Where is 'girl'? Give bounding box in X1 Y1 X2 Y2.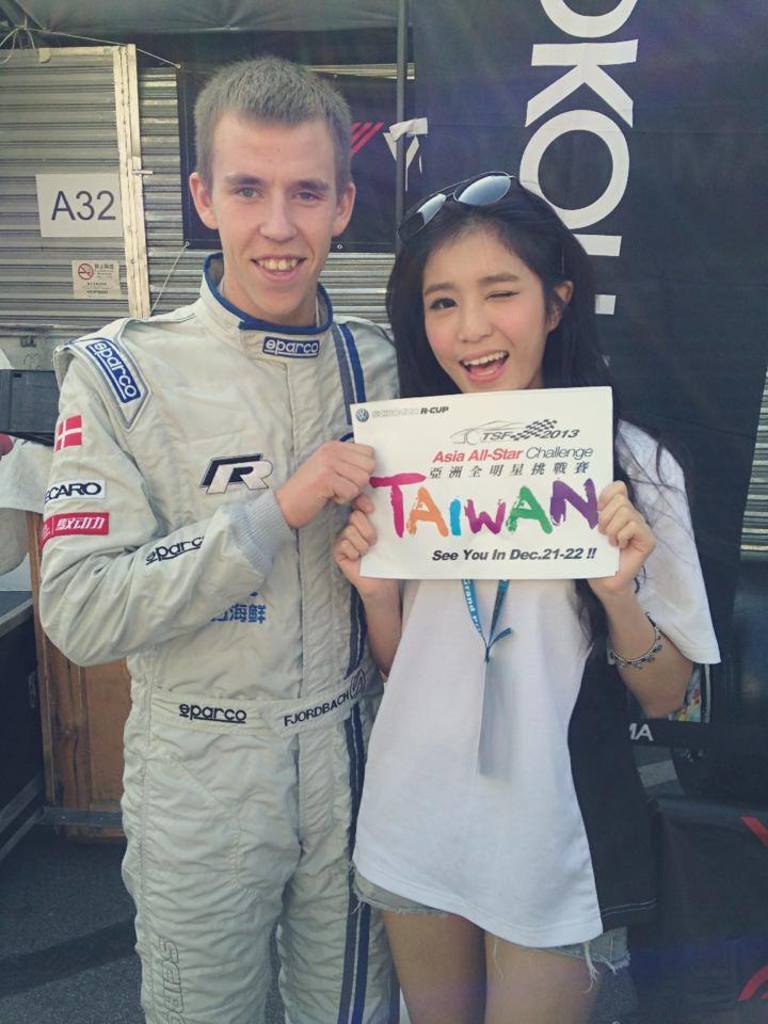
330 172 721 1023.
